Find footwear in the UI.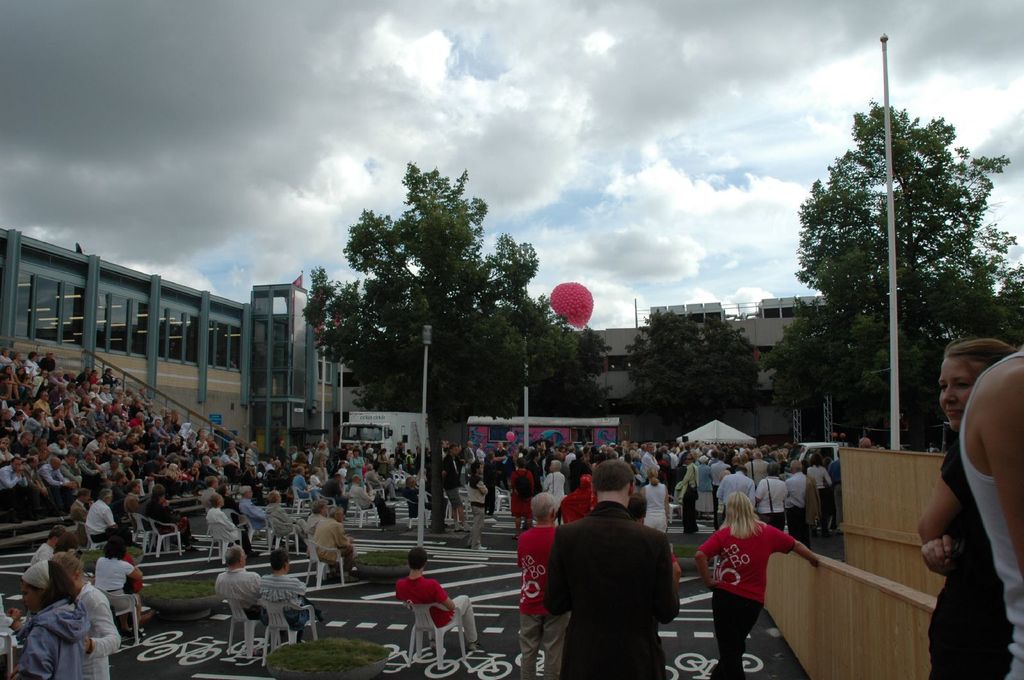
UI element at box=[184, 541, 196, 551].
